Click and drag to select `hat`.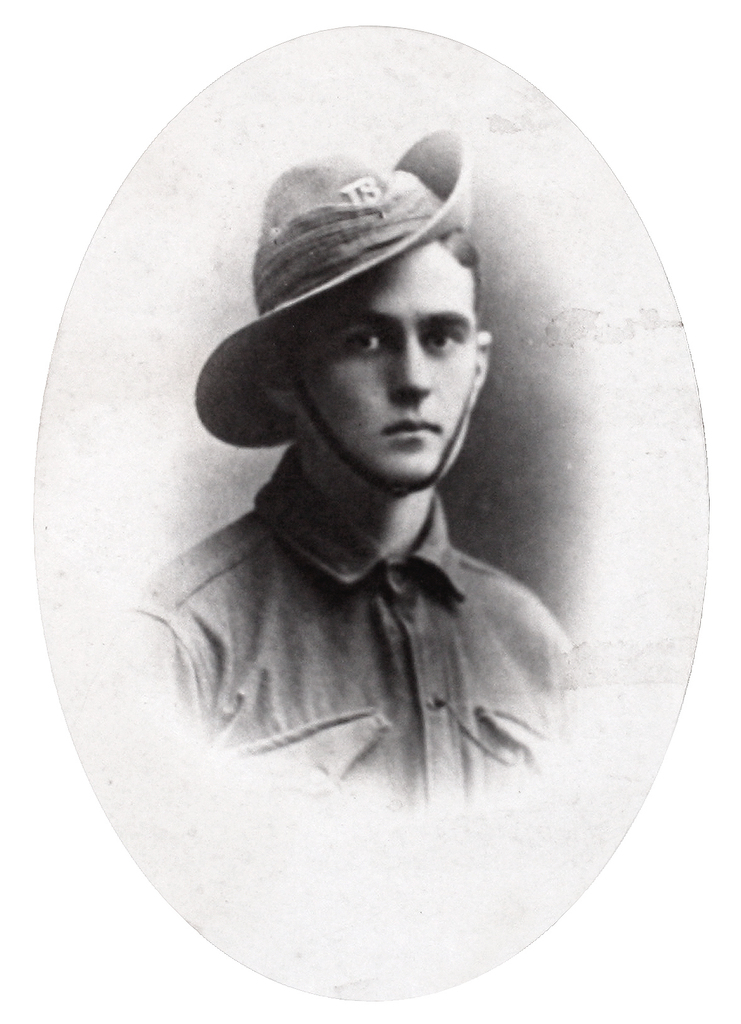
Selection: x1=194, y1=127, x2=475, y2=495.
